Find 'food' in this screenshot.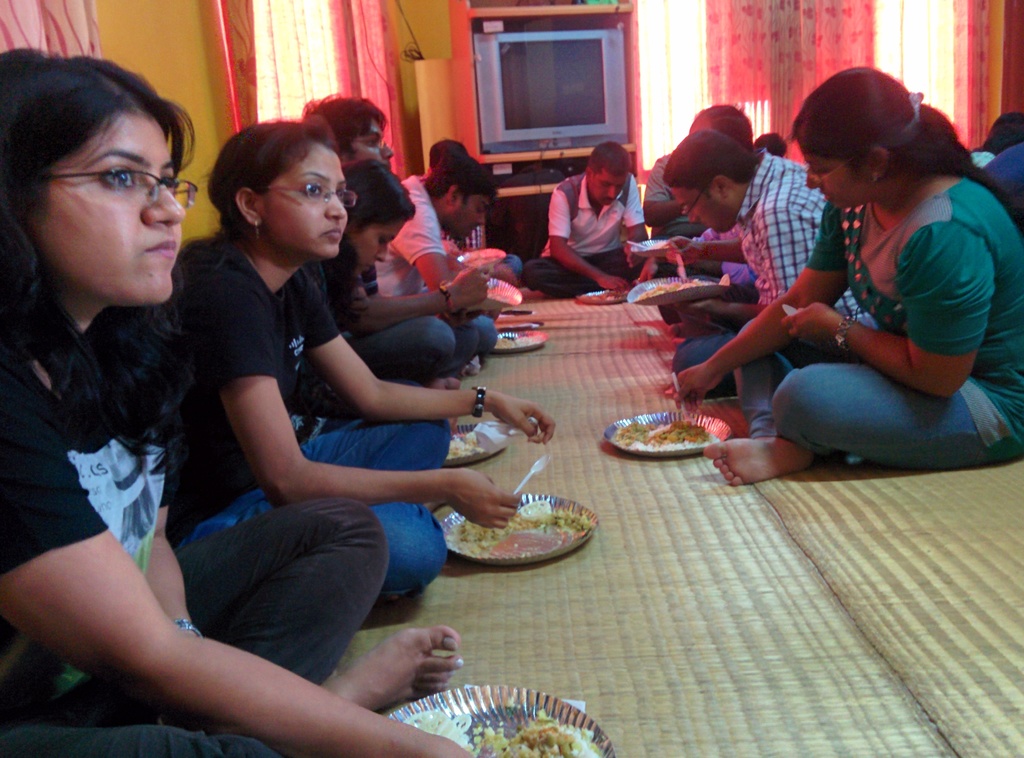
The bounding box for 'food' is (576, 291, 621, 302).
